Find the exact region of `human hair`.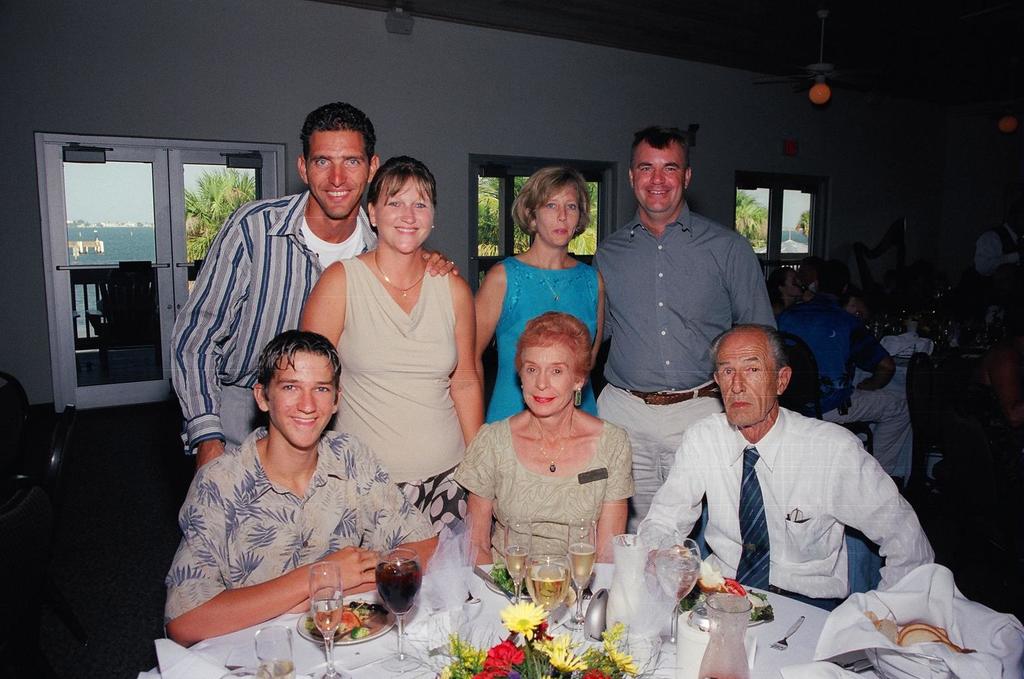
Exact region: [x1=708, y1=324, x2=791, y2=375].
